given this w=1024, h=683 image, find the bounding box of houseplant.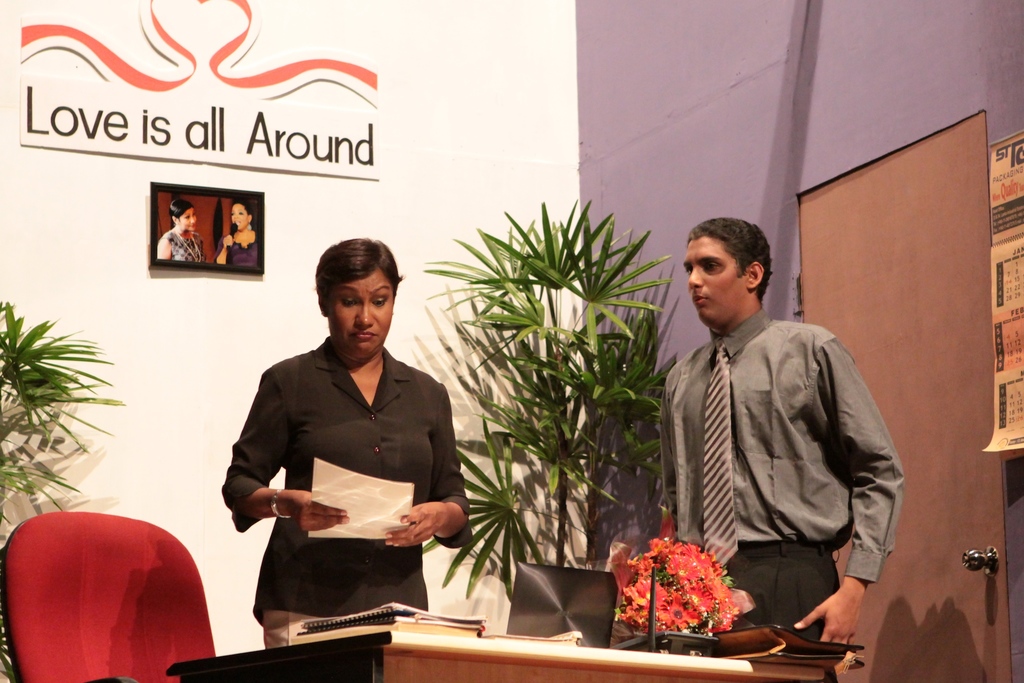
crop(425, 204, 684, 607).
